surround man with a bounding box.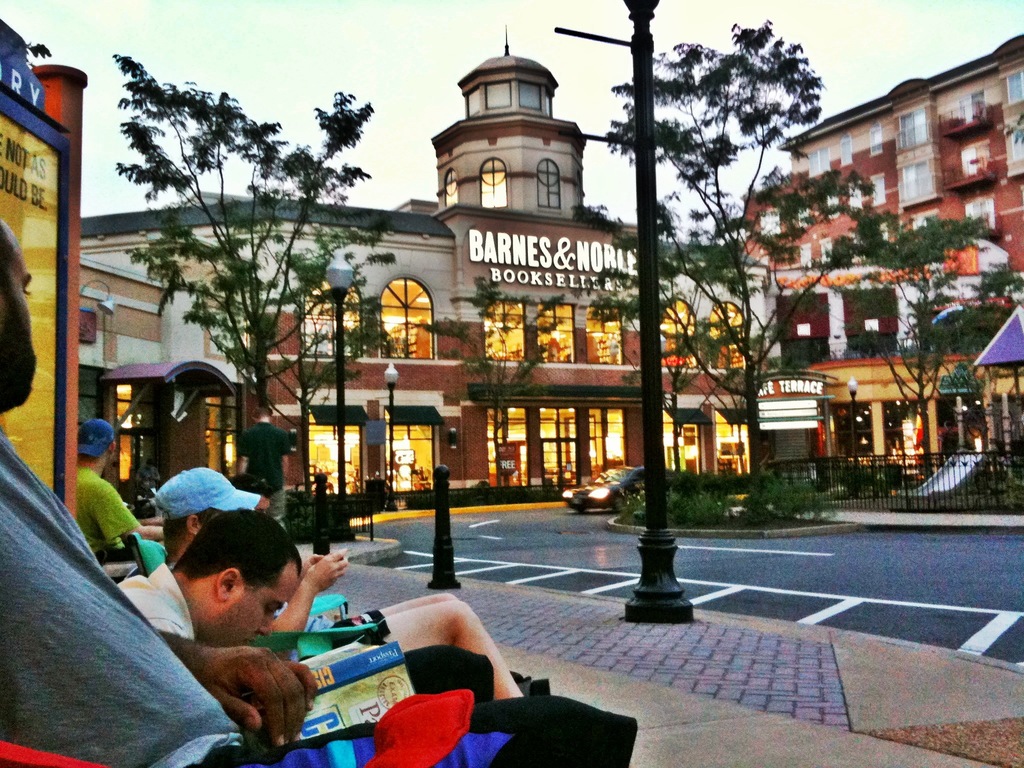
box=[233, 404, 295, 529].
